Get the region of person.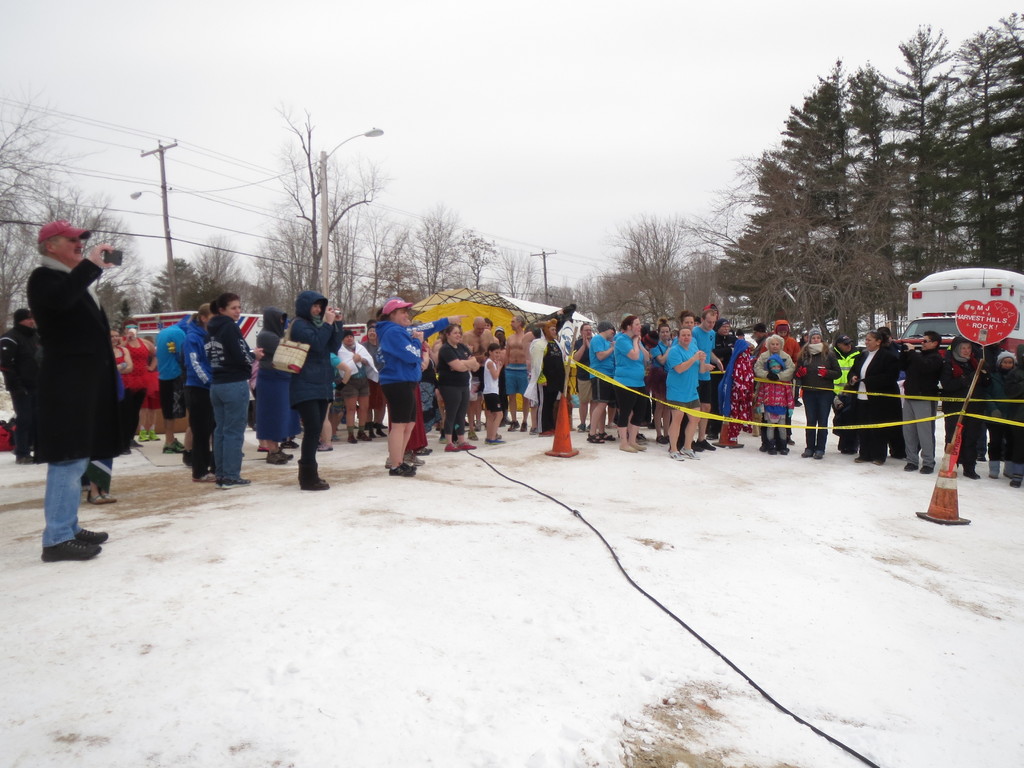
BBox(669, 308, 701, 450).
